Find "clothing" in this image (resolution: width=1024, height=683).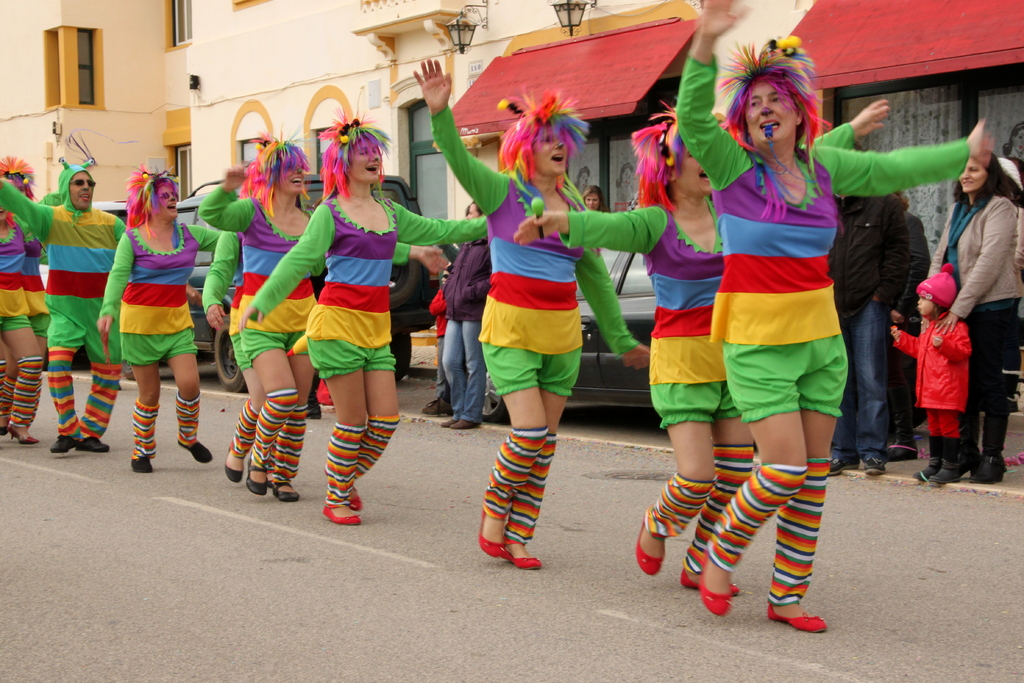
<bbox>890, 310, 977, 439</bbox>.
